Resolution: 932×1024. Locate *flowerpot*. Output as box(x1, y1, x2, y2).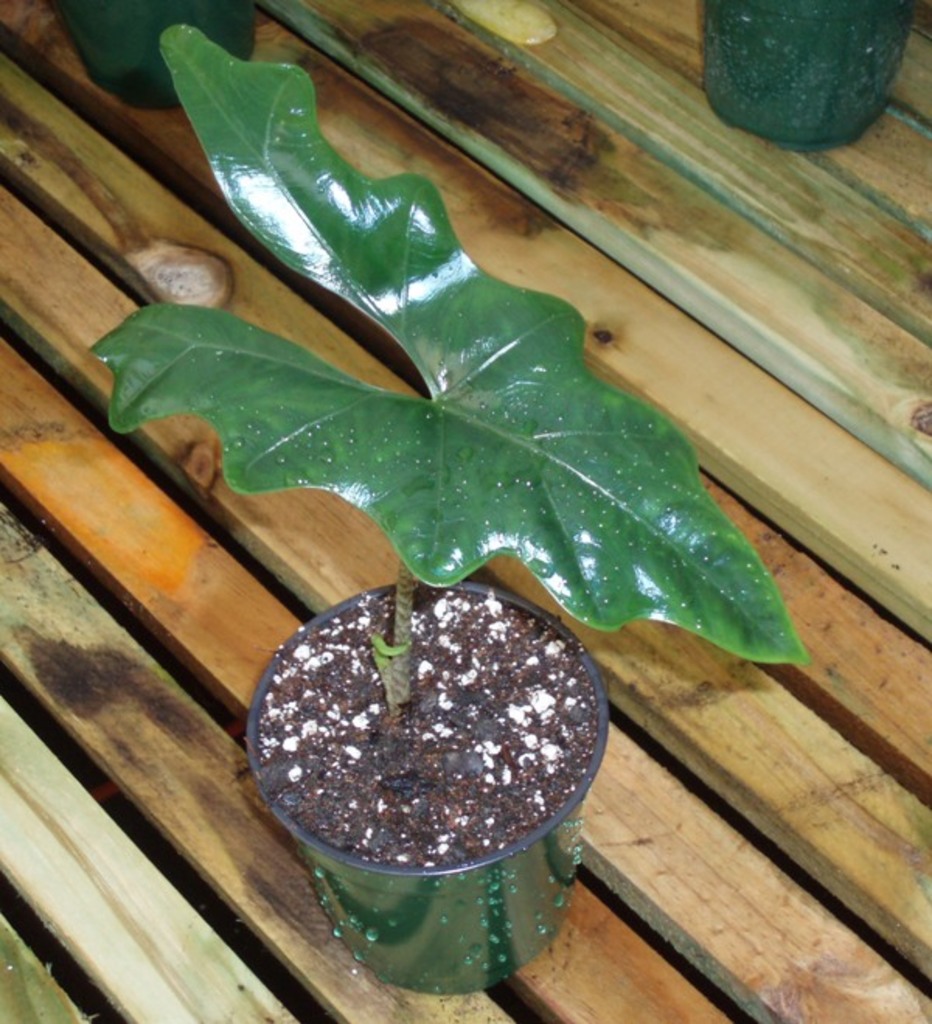
box(241, 584, 617, 988).
